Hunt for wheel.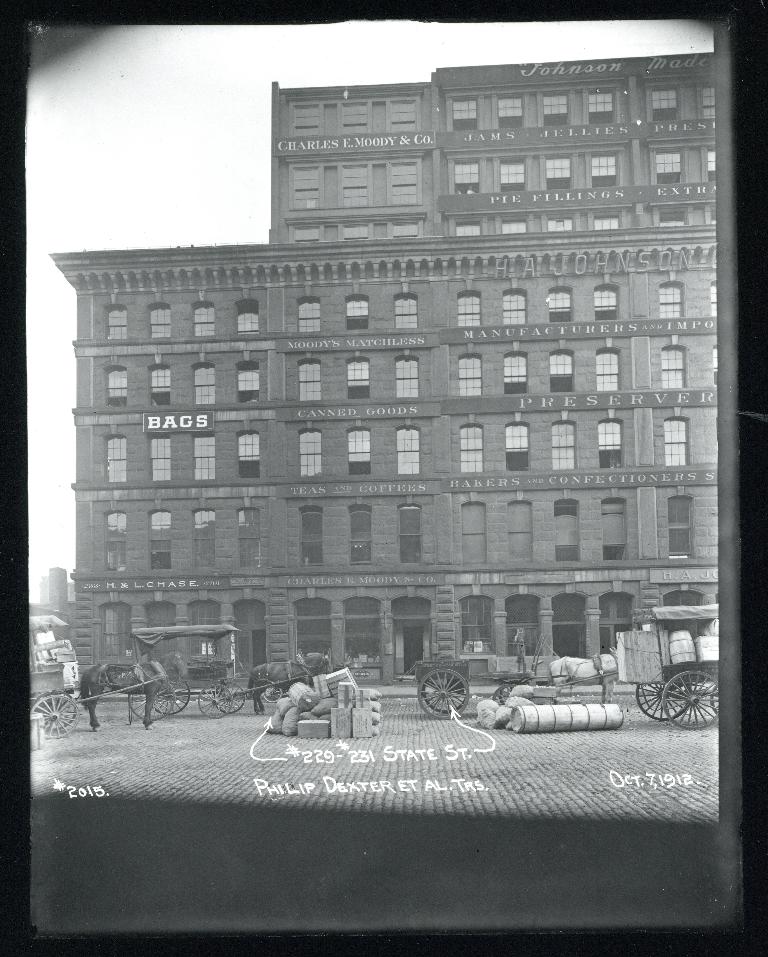
Hunted down at 413, 667, 472, 721.
